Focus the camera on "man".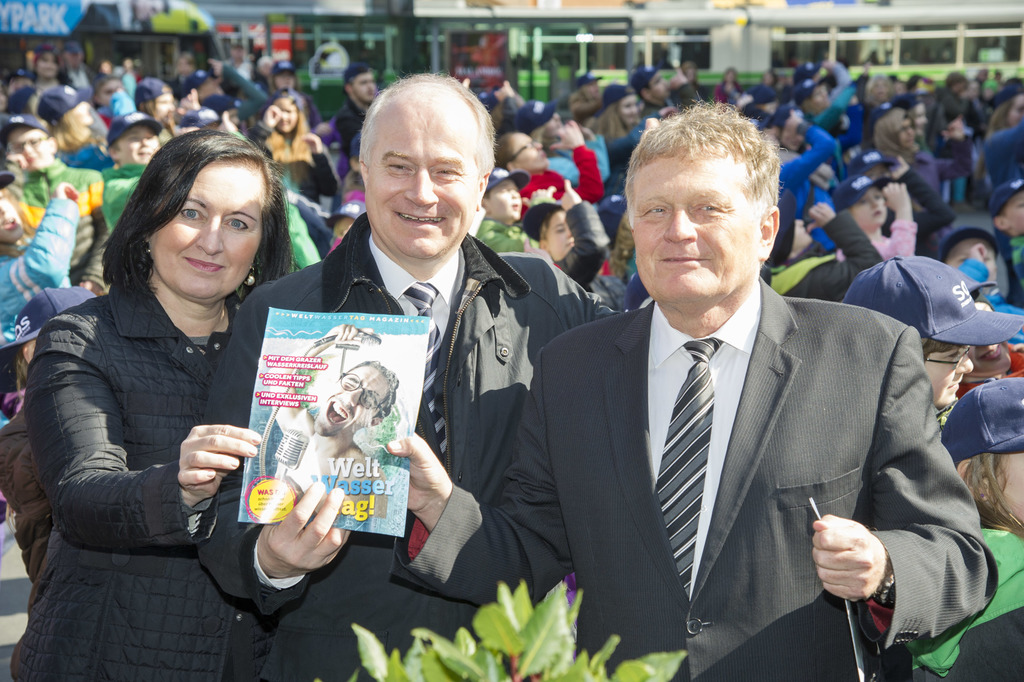
Focus region: box=[385, 99, 1004, 681].
